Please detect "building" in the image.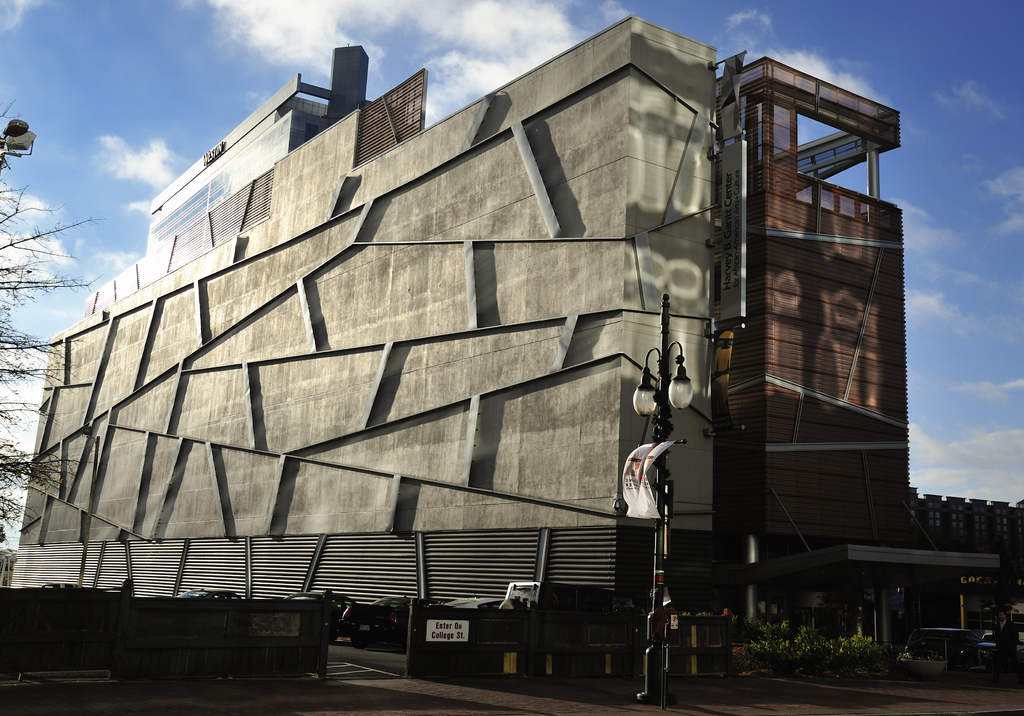
pyautogui.locateOnScreen(7, 17, 1023, 675).
